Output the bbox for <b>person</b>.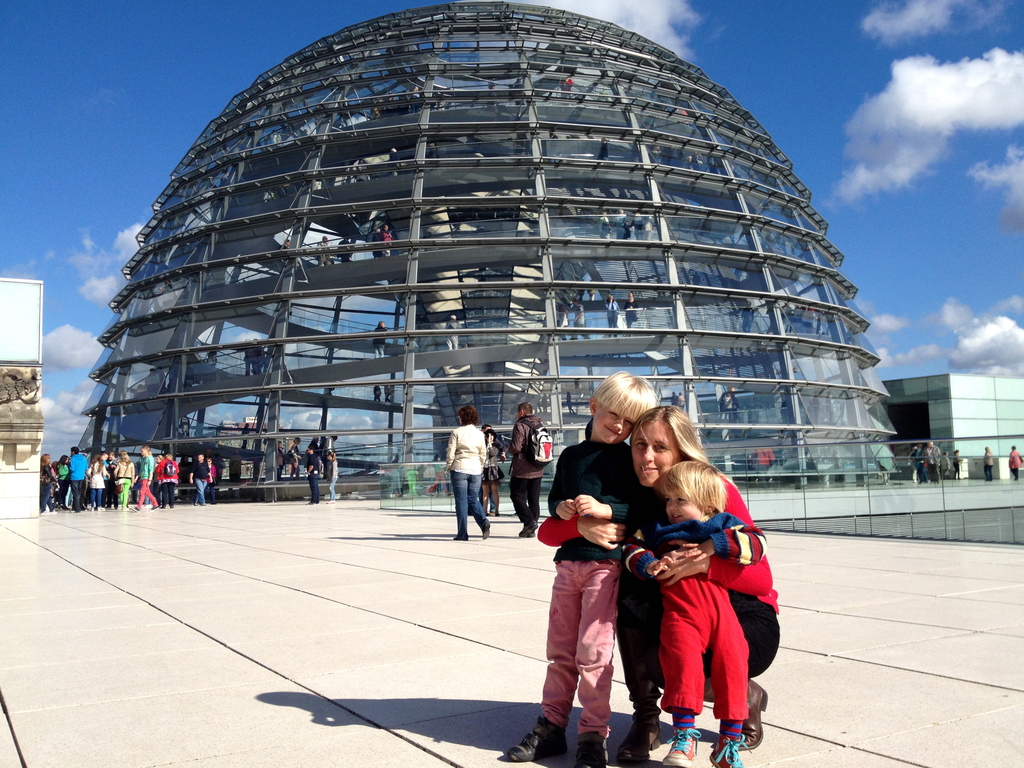
(x1=628, y1=462, x2=768, y2=767).
